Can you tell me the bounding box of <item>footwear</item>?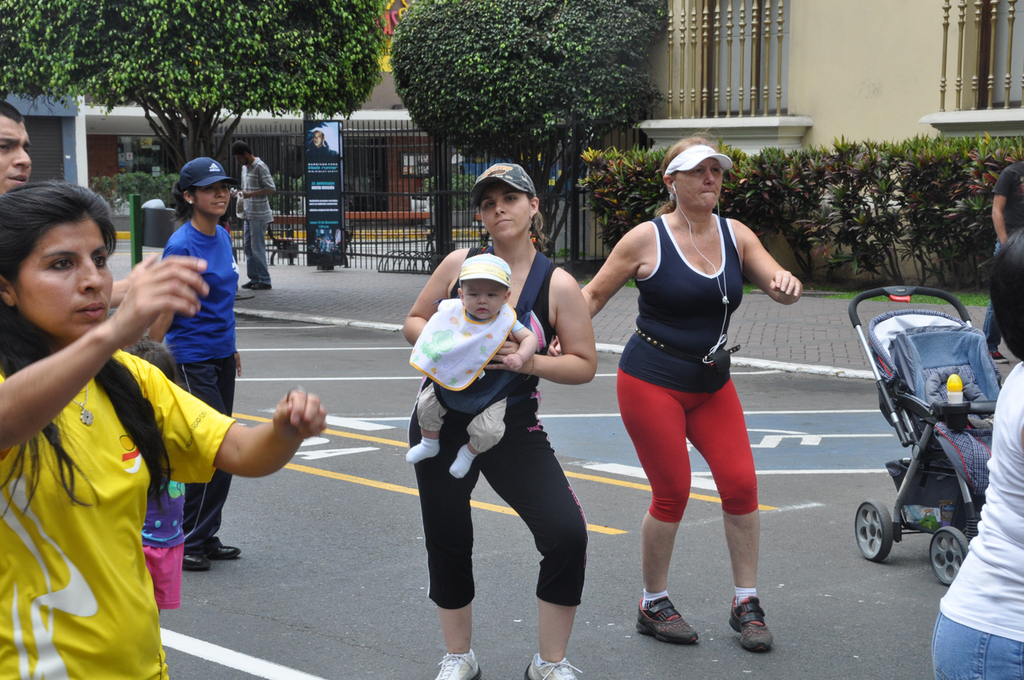
detection(522, 654, 582, 679).
